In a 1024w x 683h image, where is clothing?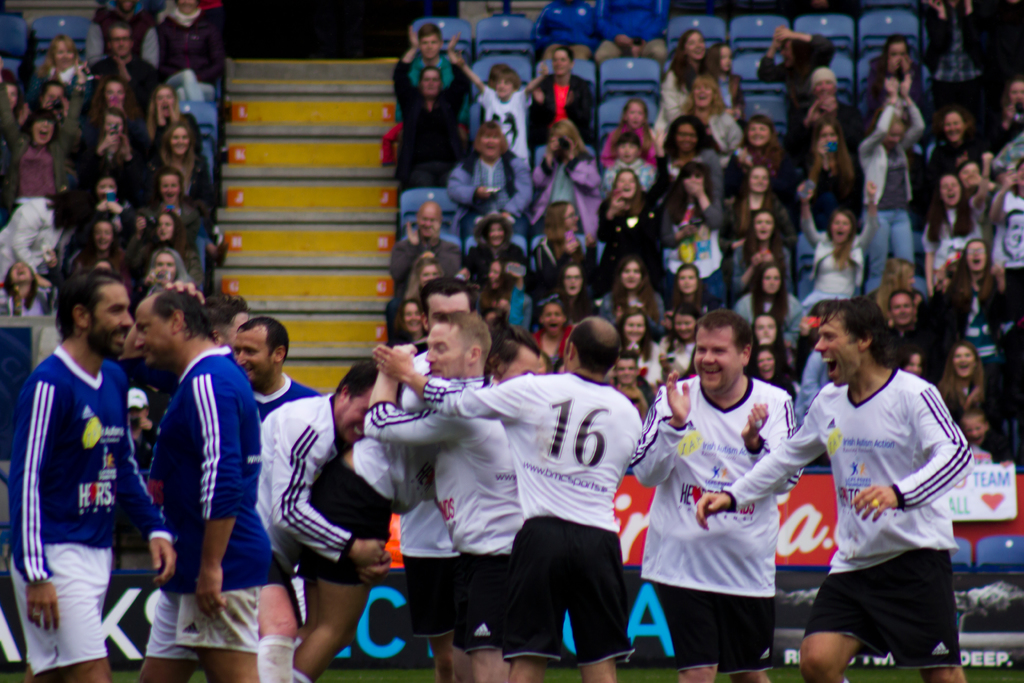
x1=444 y1=147 x2=541 y2=217.
